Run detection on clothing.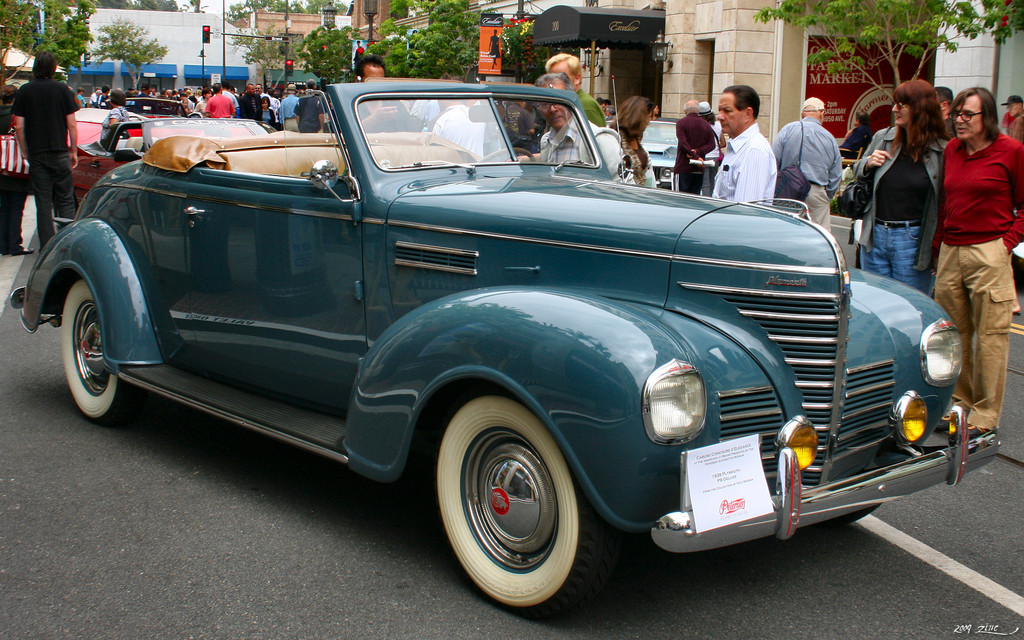
Result: region(0, 104, 29, 257).
